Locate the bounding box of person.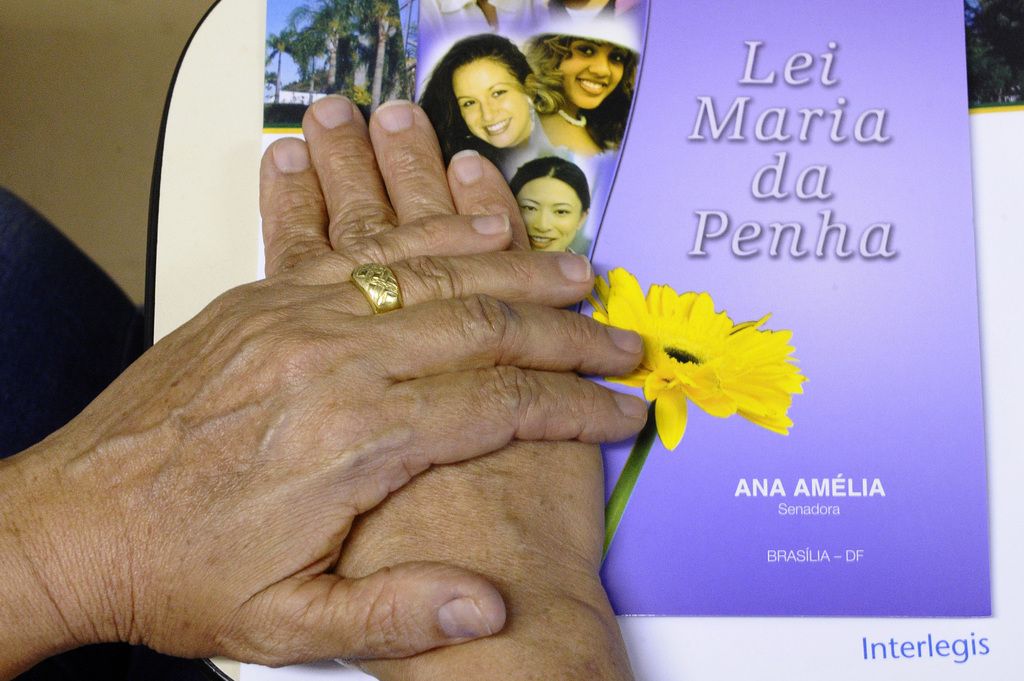
Bounding box: {"left": 414, "top": 30, "right": 547, "bottom": 177}.
